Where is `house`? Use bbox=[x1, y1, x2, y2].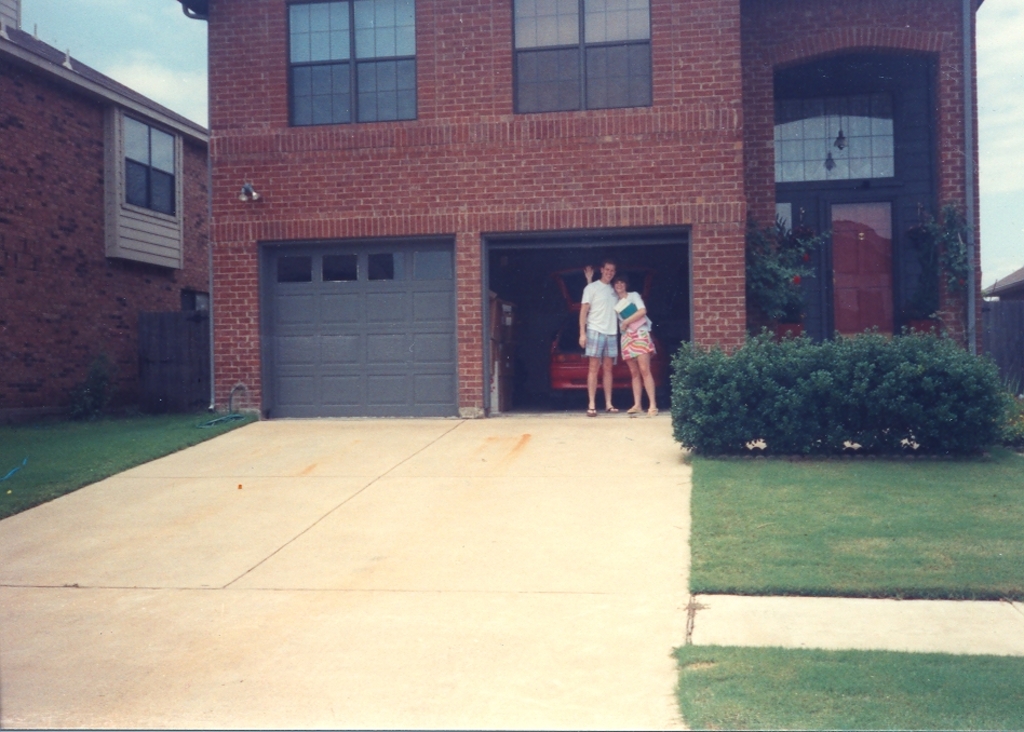
bbox=[987, 262, 1023, 393].
